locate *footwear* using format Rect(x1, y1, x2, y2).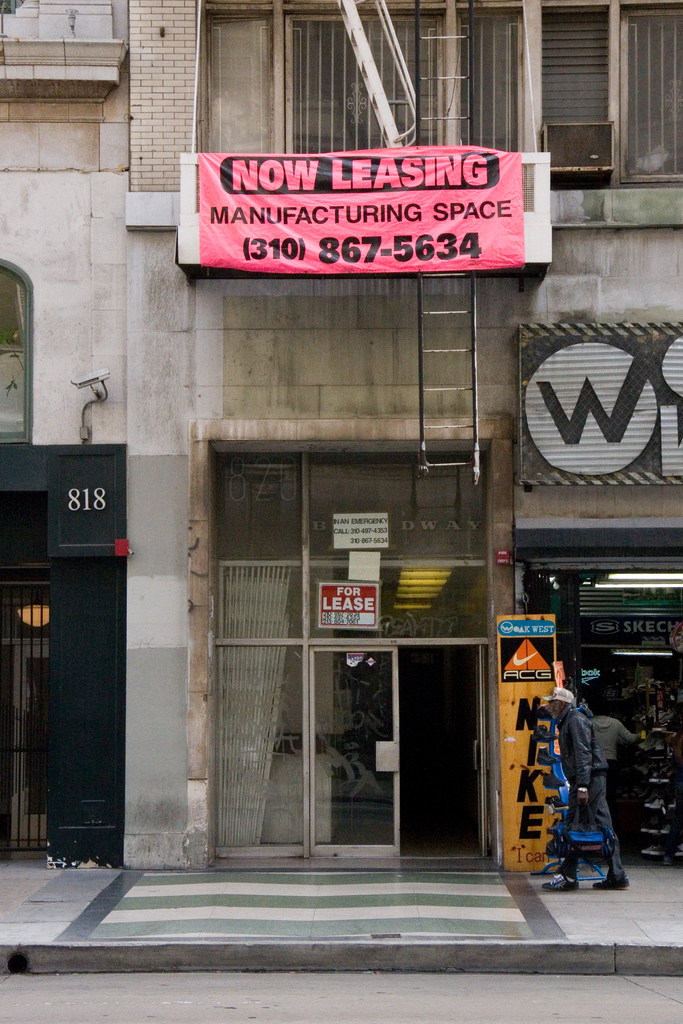
Rect(649, 767, 662, 783).
